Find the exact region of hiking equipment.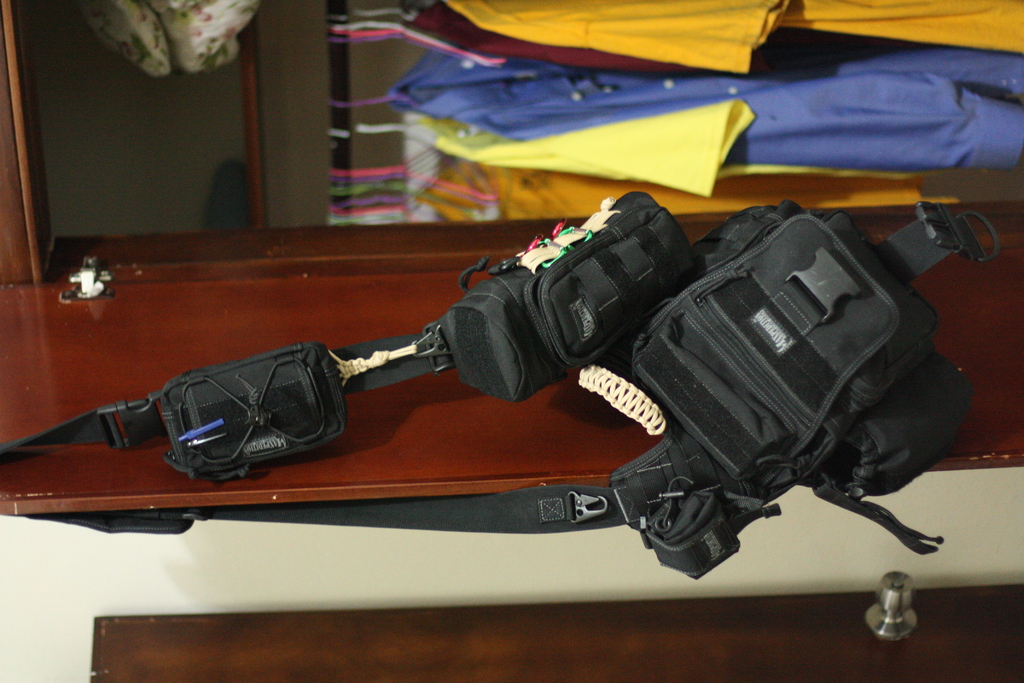
Exact region: [left=1, top=168, right=991, bottom=643].
